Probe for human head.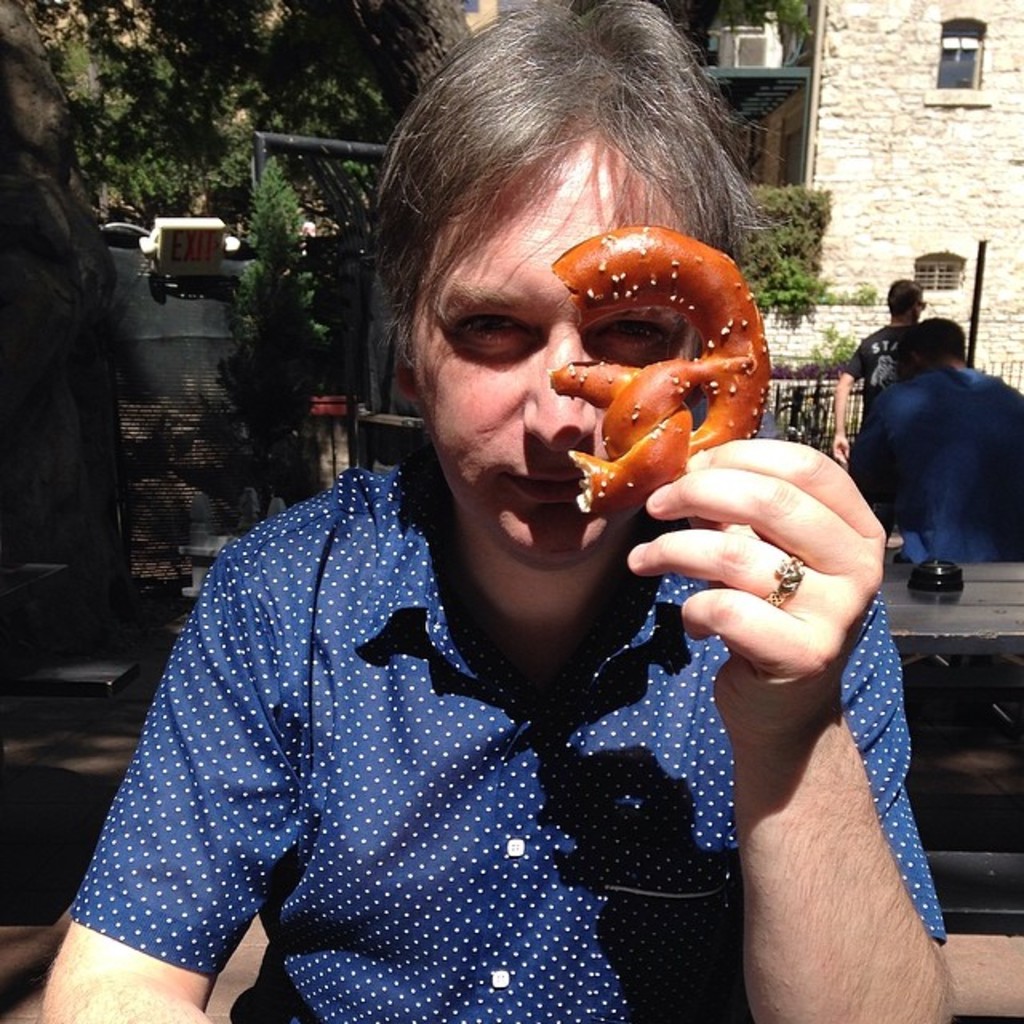
Probe result: region(899, 315, 966, 381).
